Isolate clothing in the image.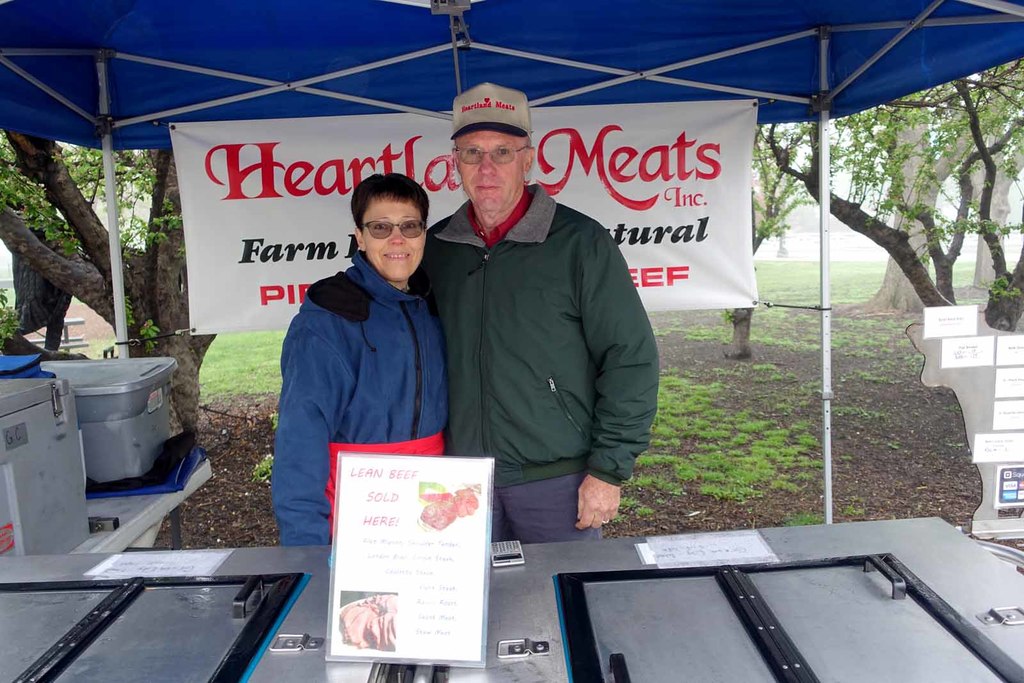
Isolated region: locate(268, 246, 451, 550).
